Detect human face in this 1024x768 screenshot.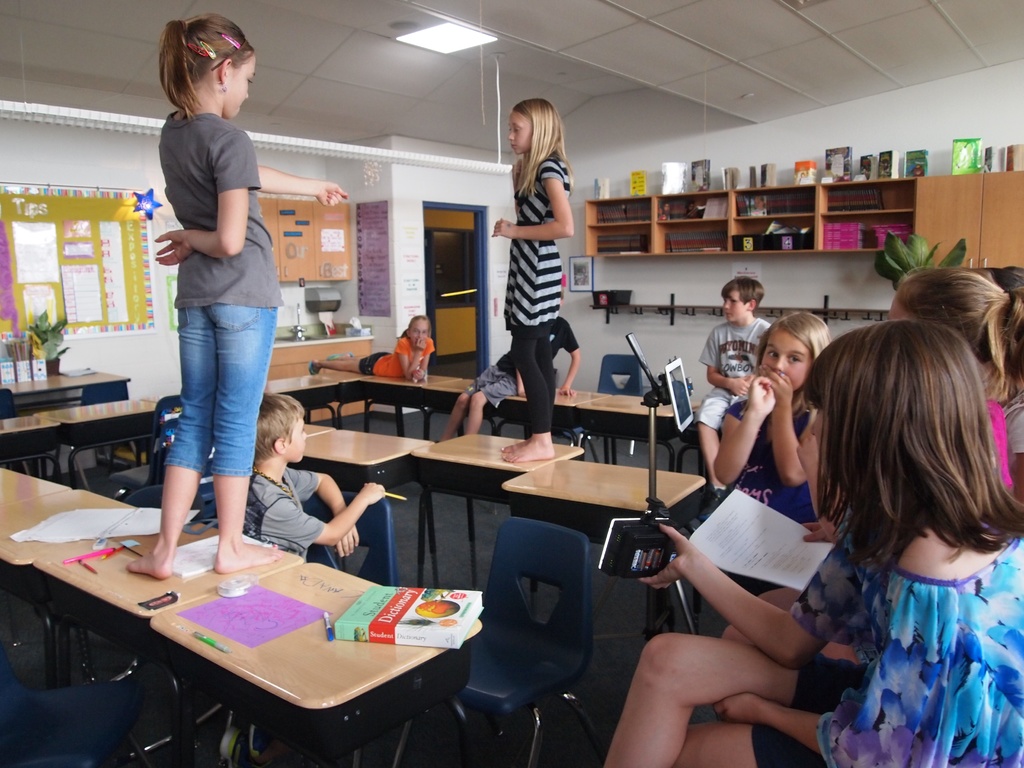
Detection: <region>761, 332, 811, 391</region>.
